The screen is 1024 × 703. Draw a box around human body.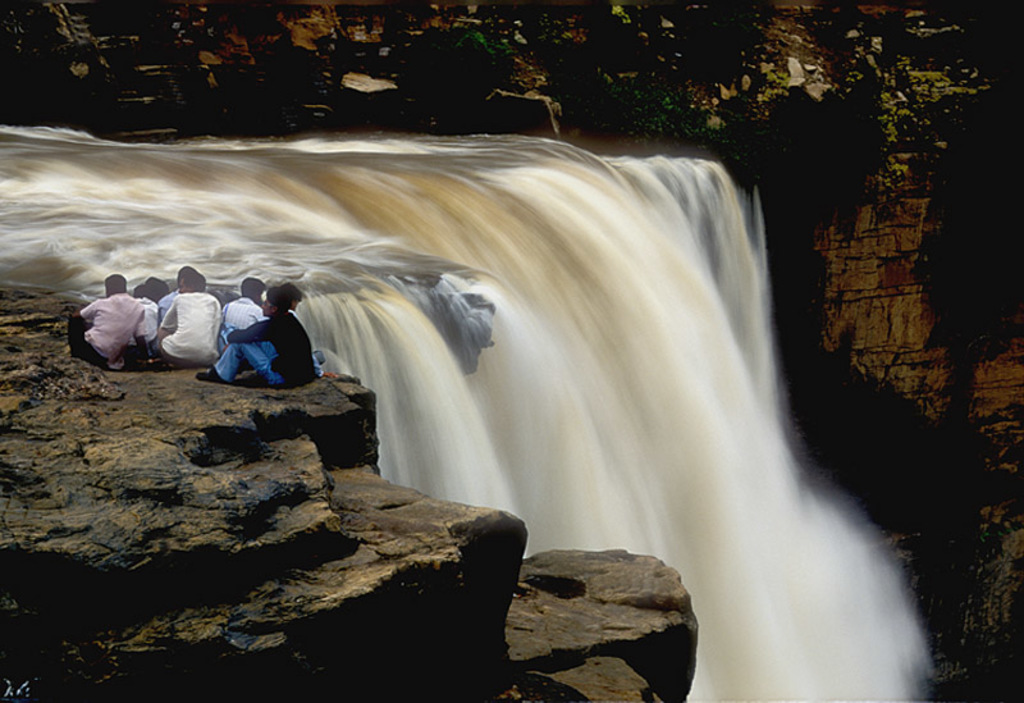
[left=210, top=283, right=315, bottom=402].
